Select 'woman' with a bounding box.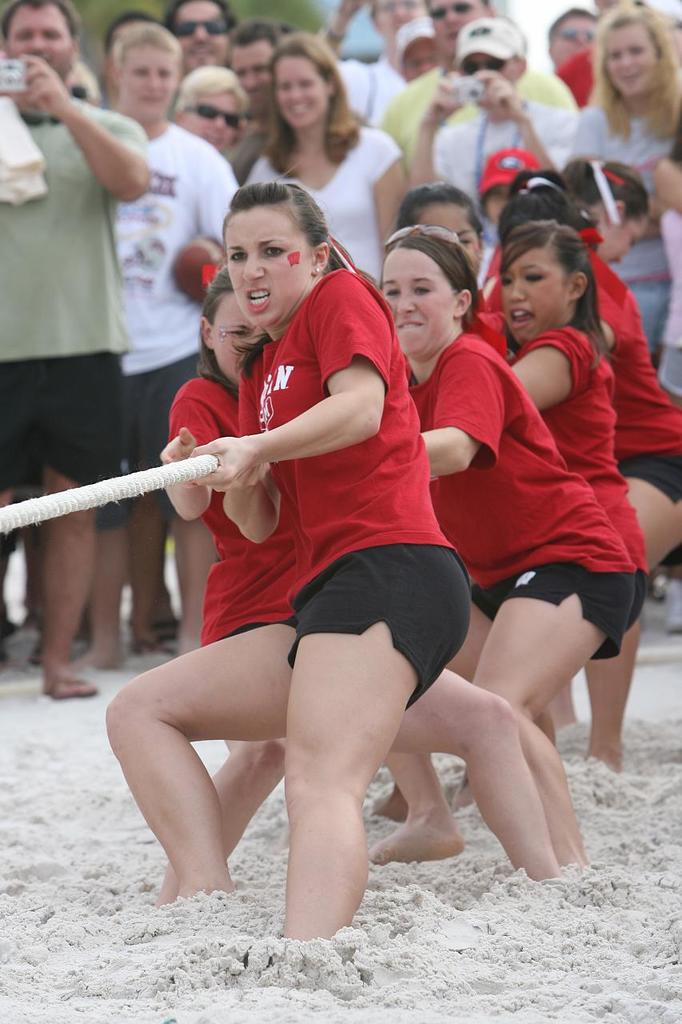
{"x1": 544, "y1": 6, "x2": 681, "y2": 445}.
